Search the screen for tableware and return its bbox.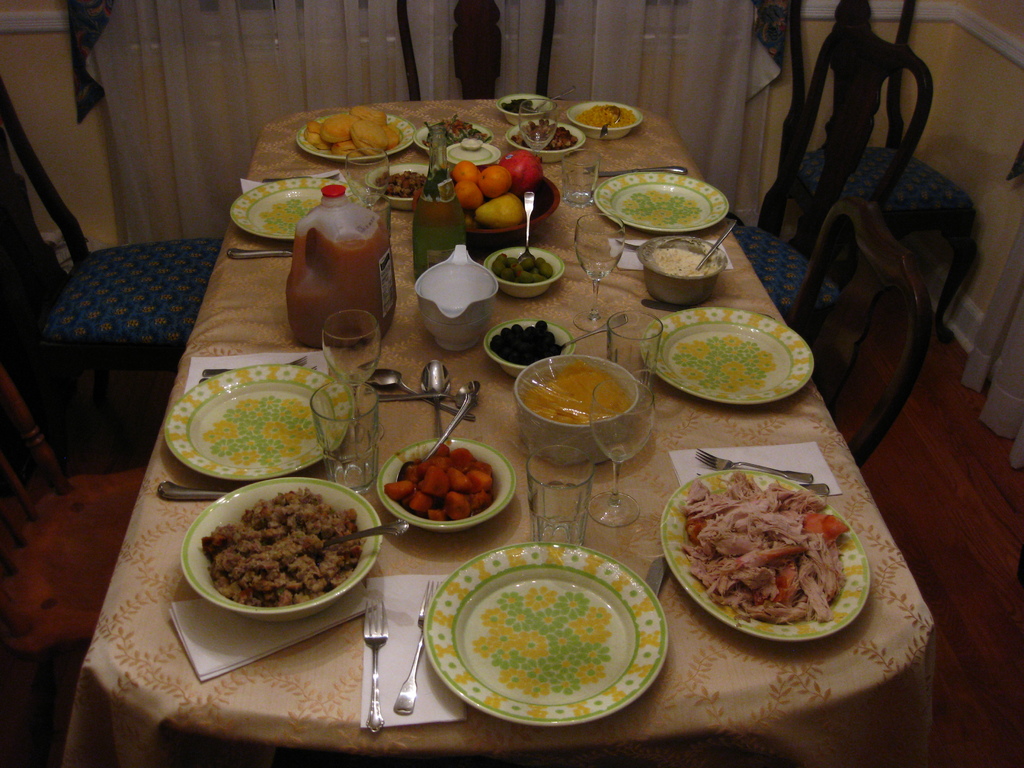
Found: select_region(197, 374, 216, 387).
